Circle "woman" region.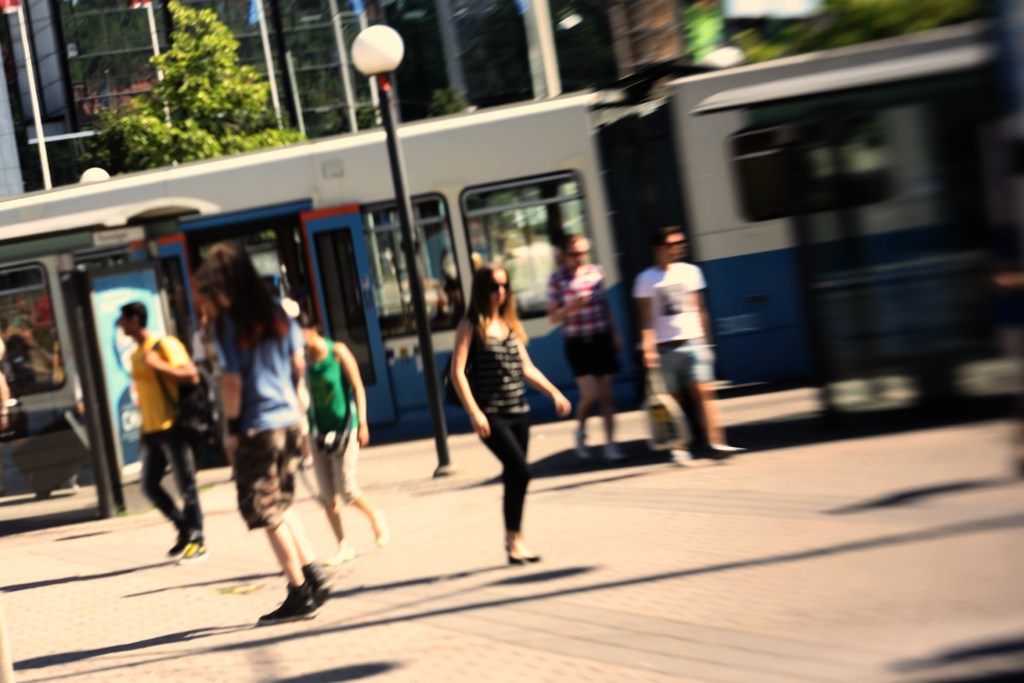
Region: 535, 234, 643, 469.
